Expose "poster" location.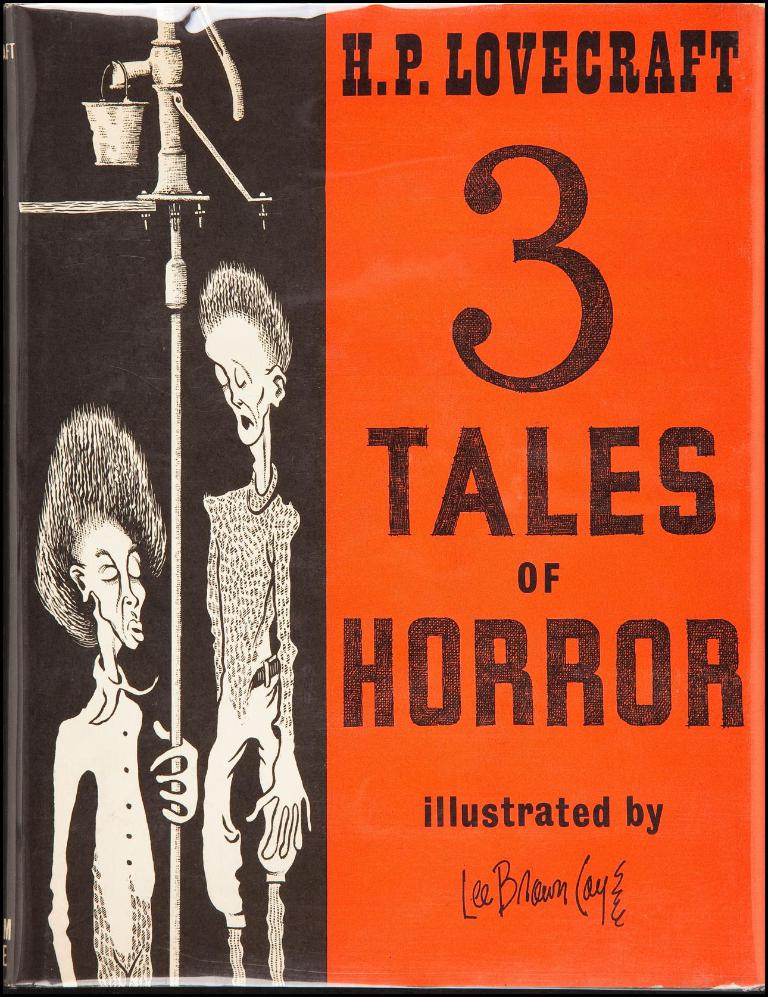
Exposed at bbox=(0, 2, 767, 996).
